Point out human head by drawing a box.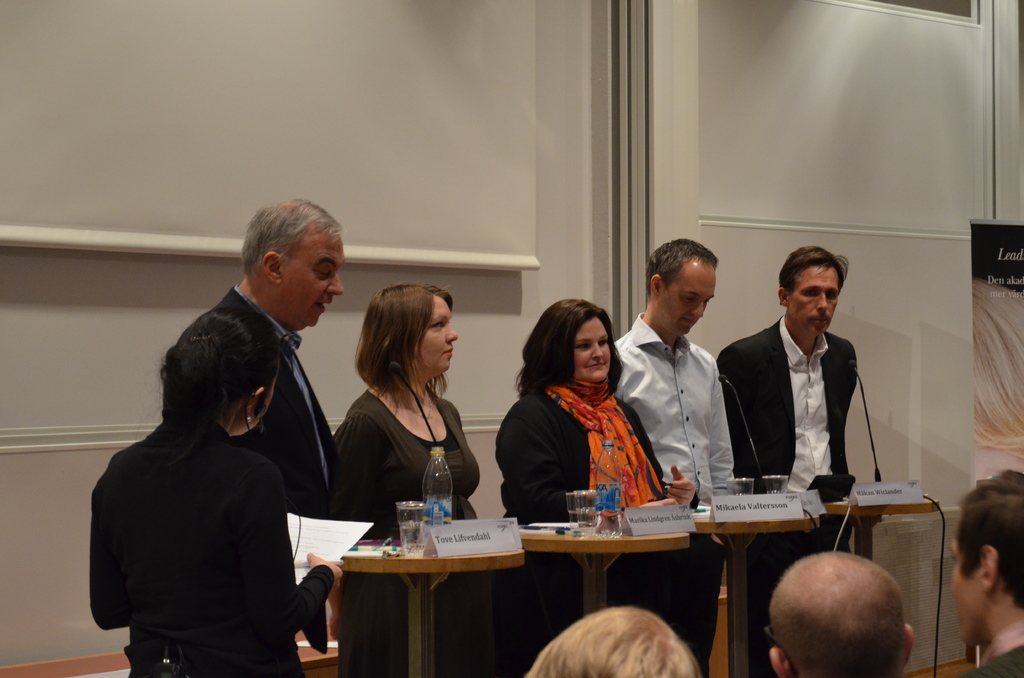
box(525, 606, 701, 677).
